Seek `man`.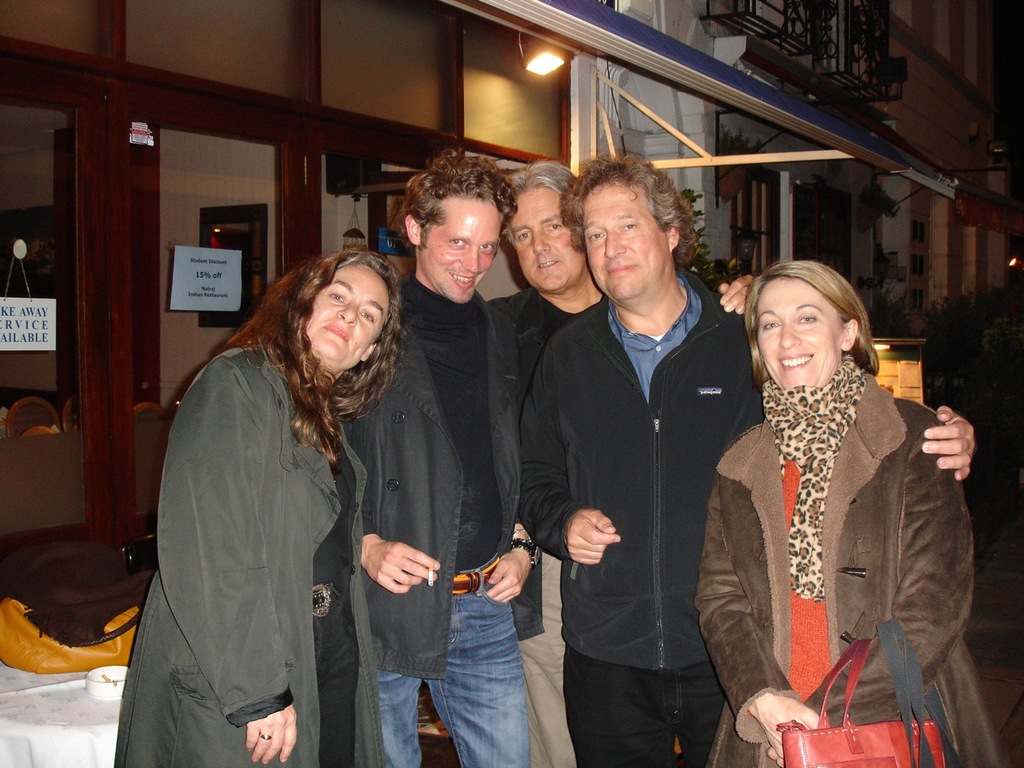
left=342, top=150, right=542, bottom=767.
